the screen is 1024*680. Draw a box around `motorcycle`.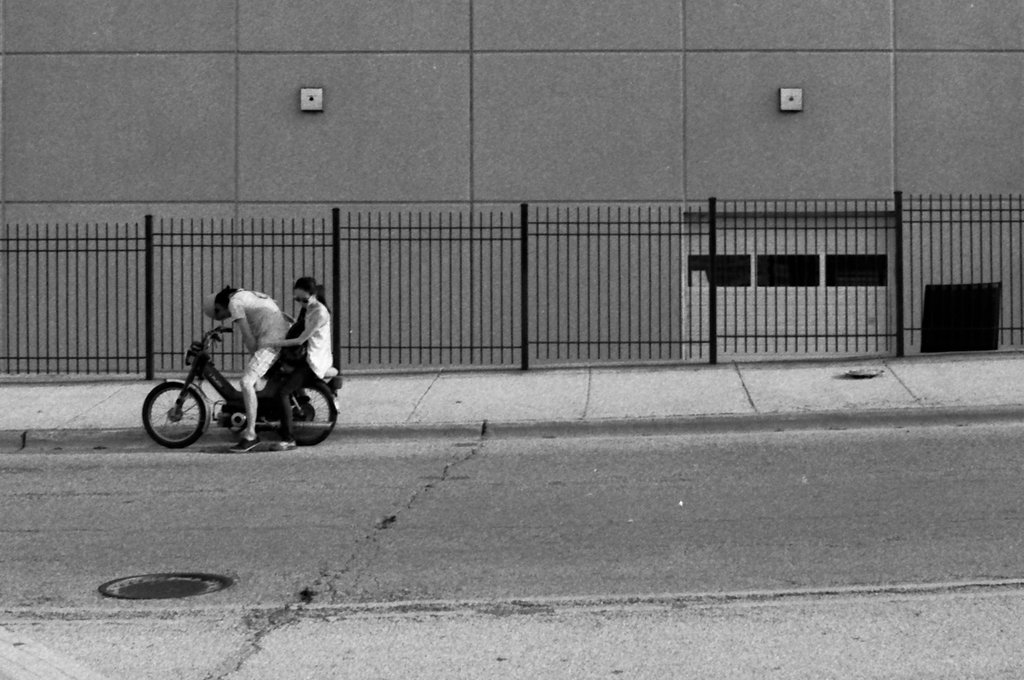
141,325,350,453.
